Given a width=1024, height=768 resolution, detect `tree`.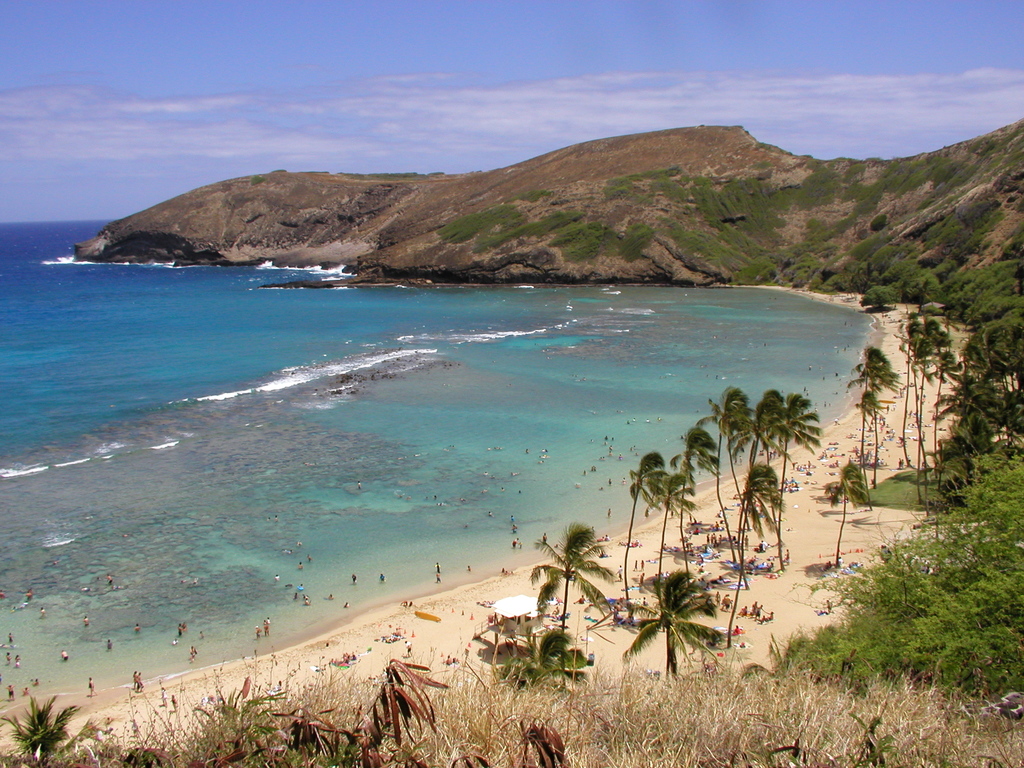
BBox(726, 388, 810, 513).
